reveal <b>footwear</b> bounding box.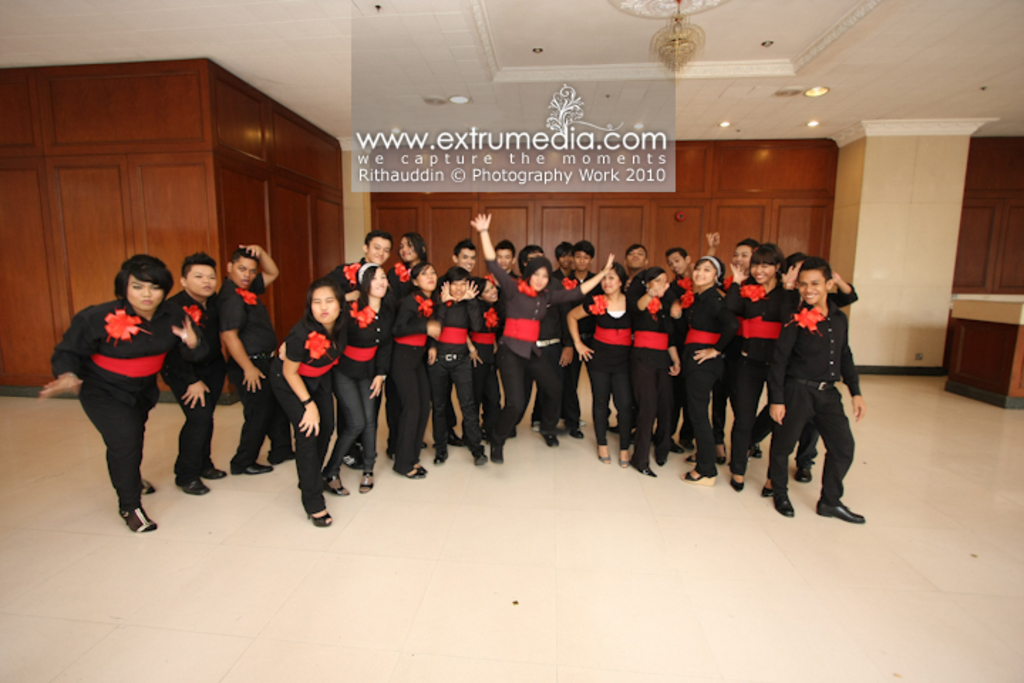
Revealed: <box>814,498,865,522</box>.
